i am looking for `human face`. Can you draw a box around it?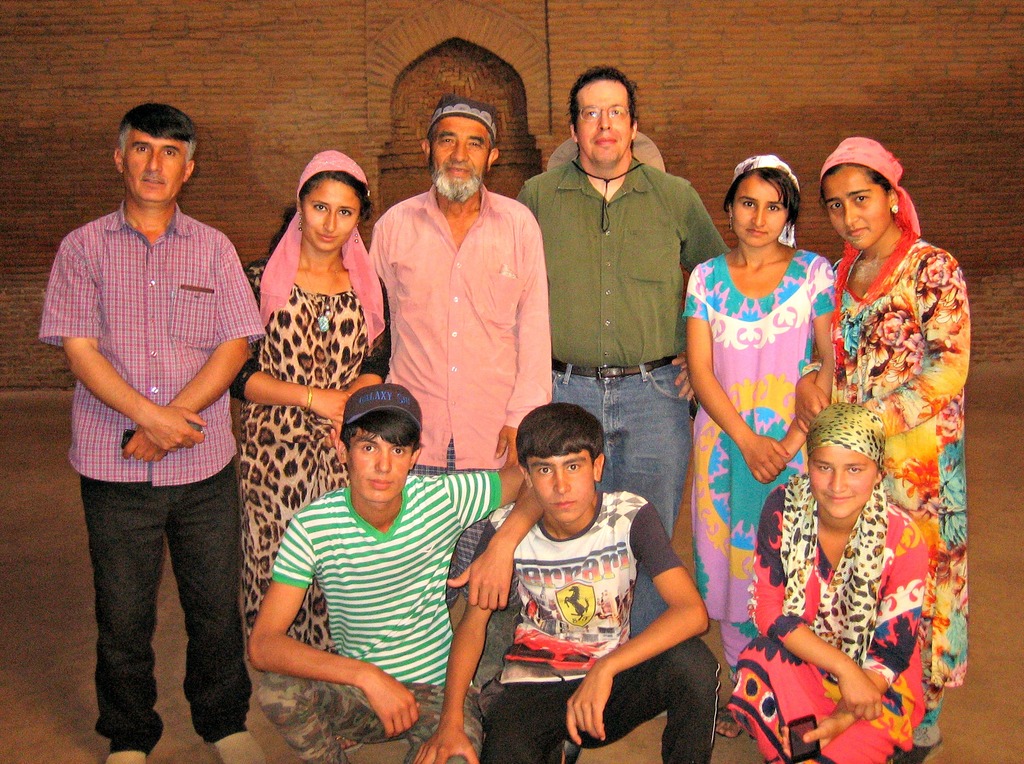
Sure, the bounding box is (left=300, top=178, right=360, bottom=256).
